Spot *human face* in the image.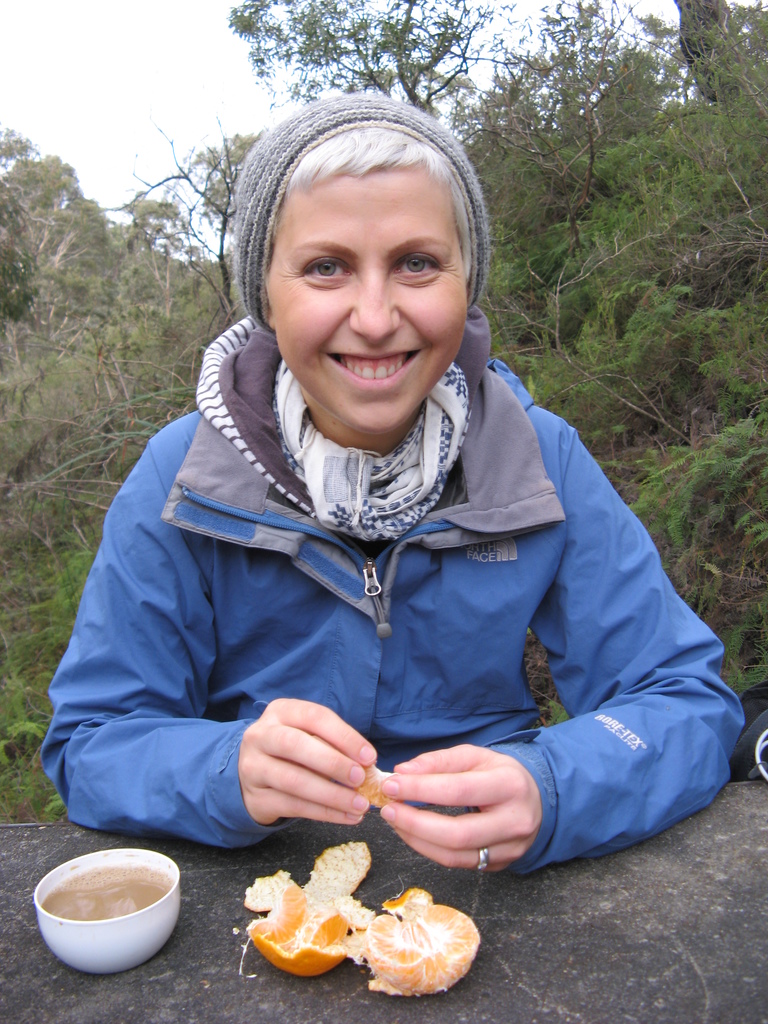
*human face* found at pyautogui.locateOnScreen(268, 168, 463, 433).
